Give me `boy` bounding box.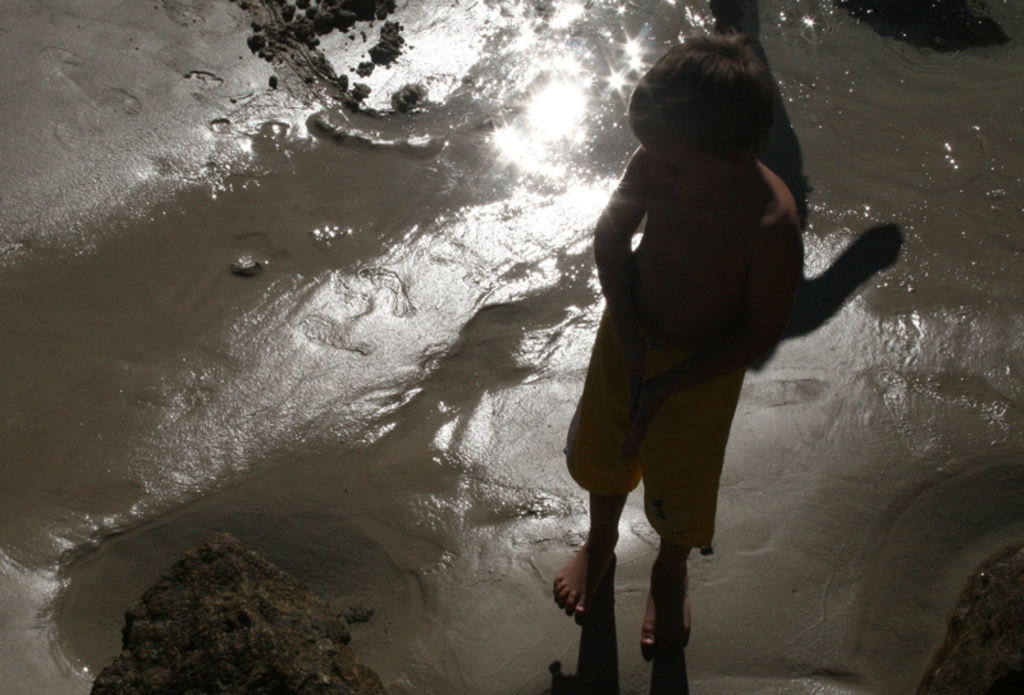
box=[547, 33, 805, 650].
